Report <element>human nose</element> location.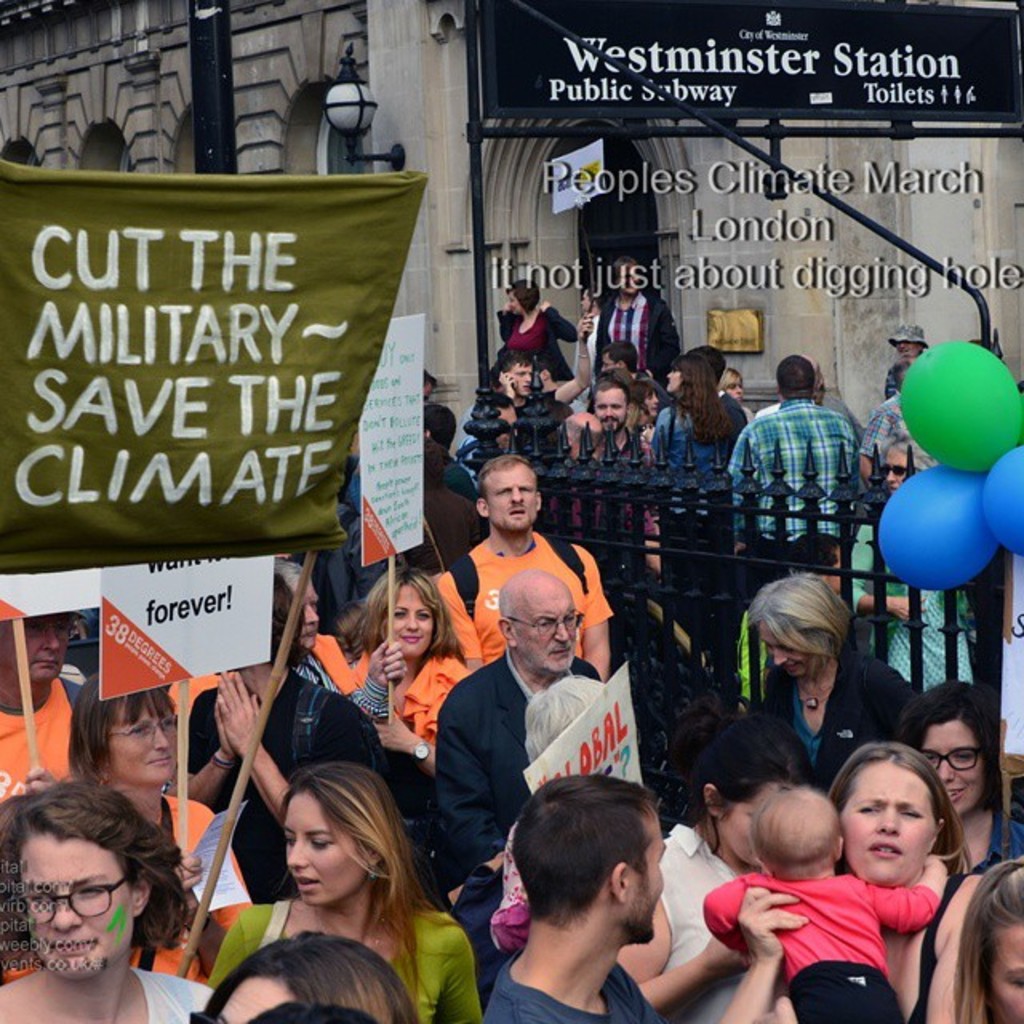
Report: box=[150, 725, 166, 750].
